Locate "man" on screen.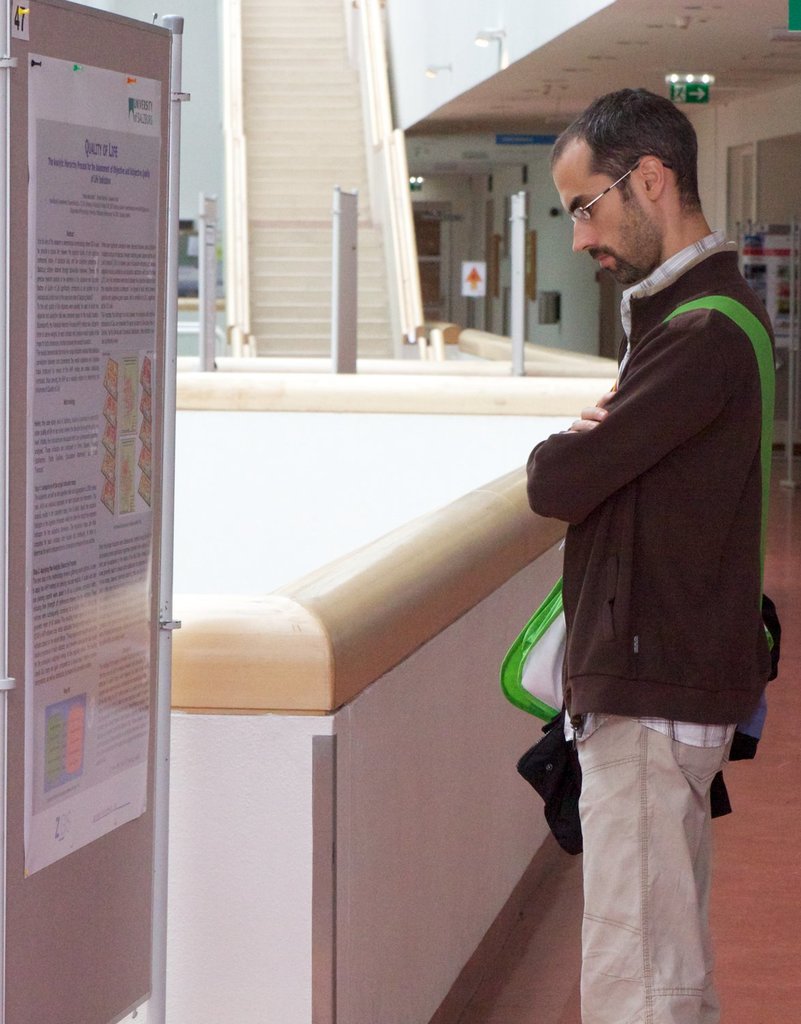
On screen at BBox(521, 80, 795, 1023).
